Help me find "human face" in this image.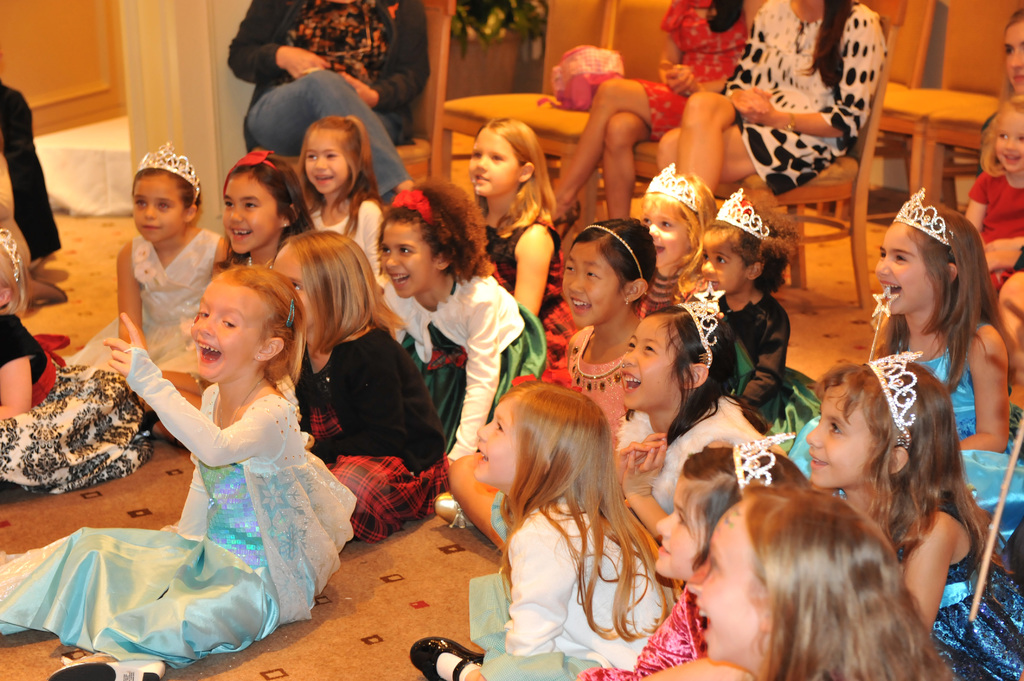
Found it: 191, 282, 262, 380.
